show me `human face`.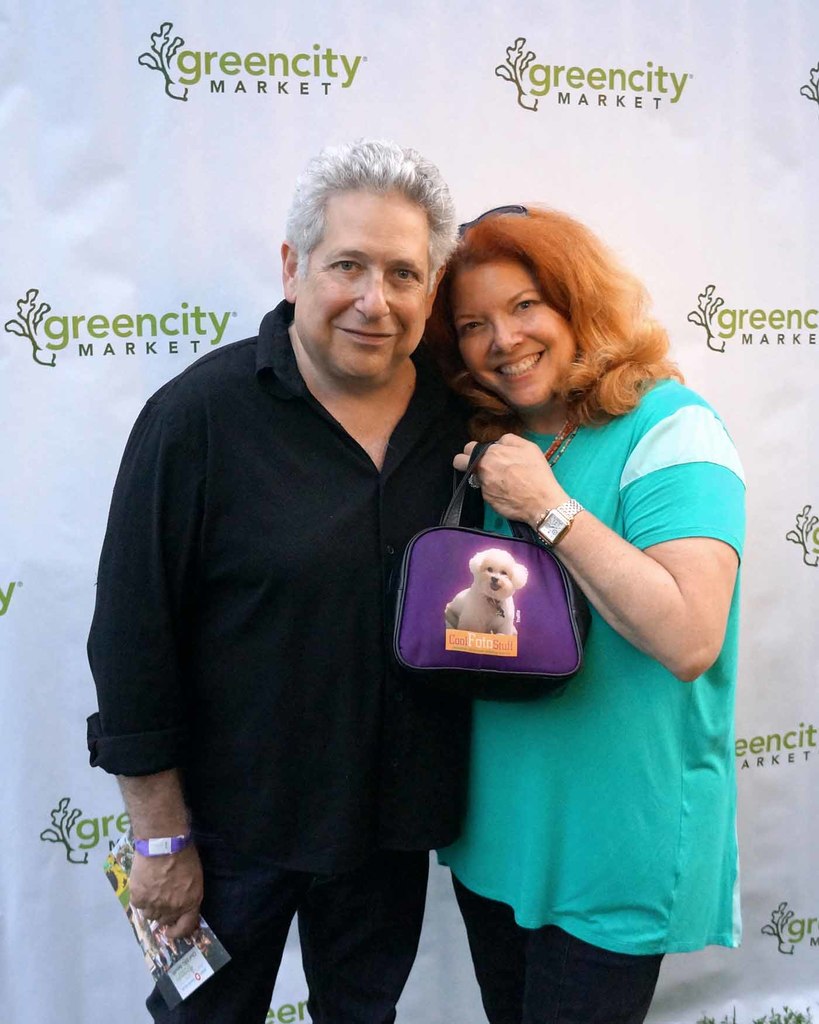
`human face` is here: left=292, top=196, right=431, bottom=383.
